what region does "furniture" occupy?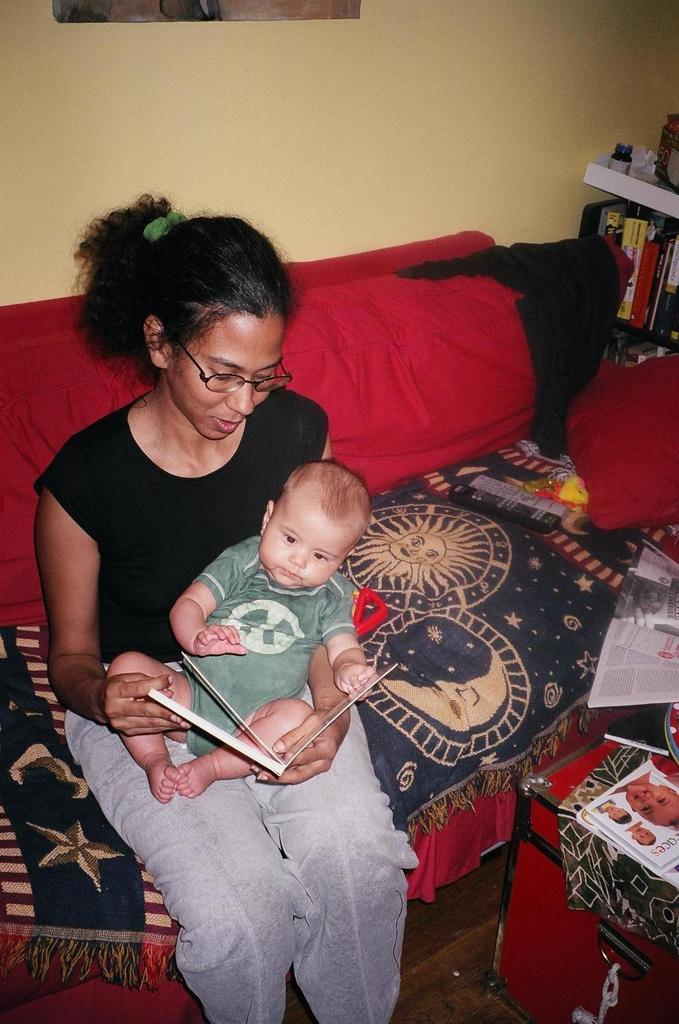
{"x1": 482, "y1": 739, "x2": 678, "y2": 1023}.
